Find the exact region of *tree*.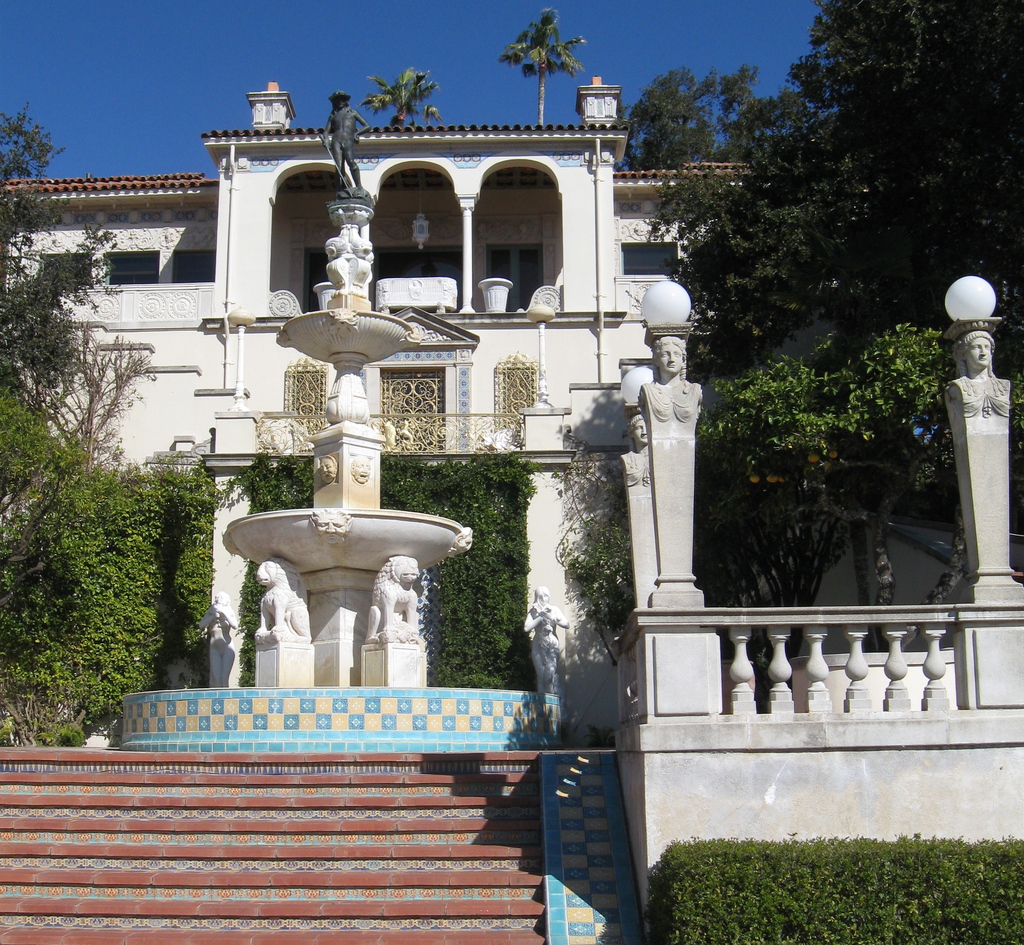
Exact region: (x1=363, y1=65, x2=438, y2=133).
